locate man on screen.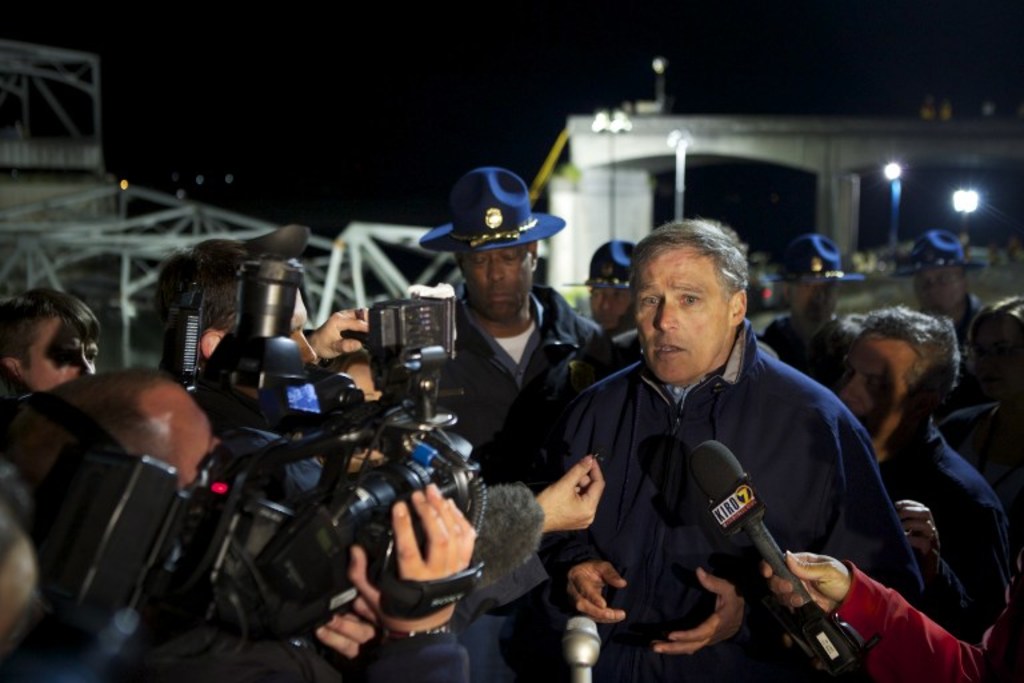
On screen at bbox(416, 168, 599, 500).
